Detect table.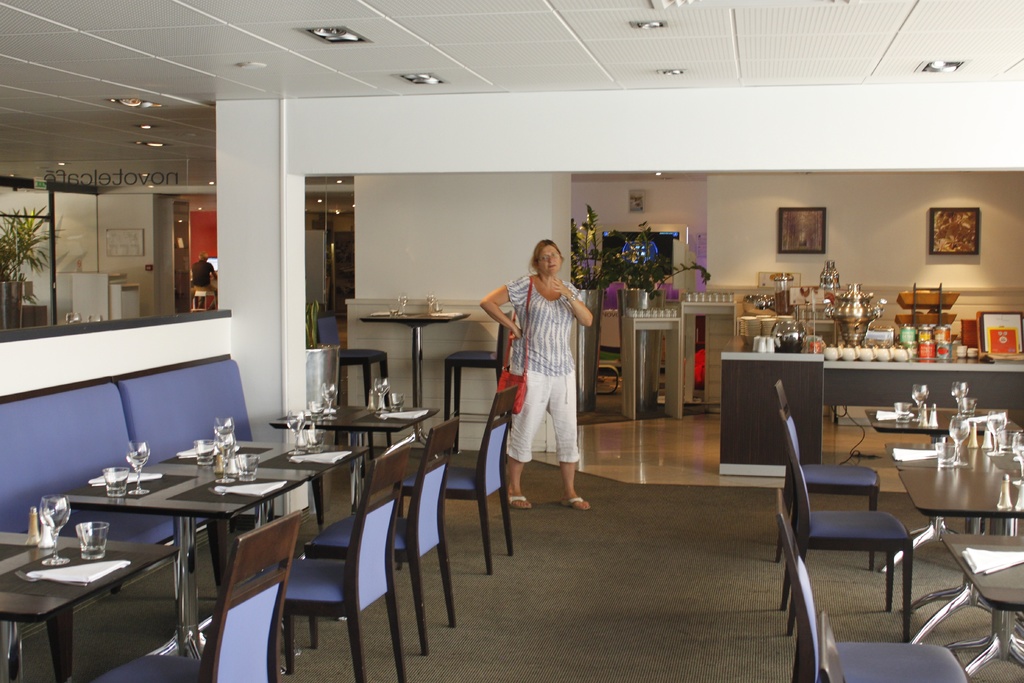
Detected at box(269, 403, 440, 466).
